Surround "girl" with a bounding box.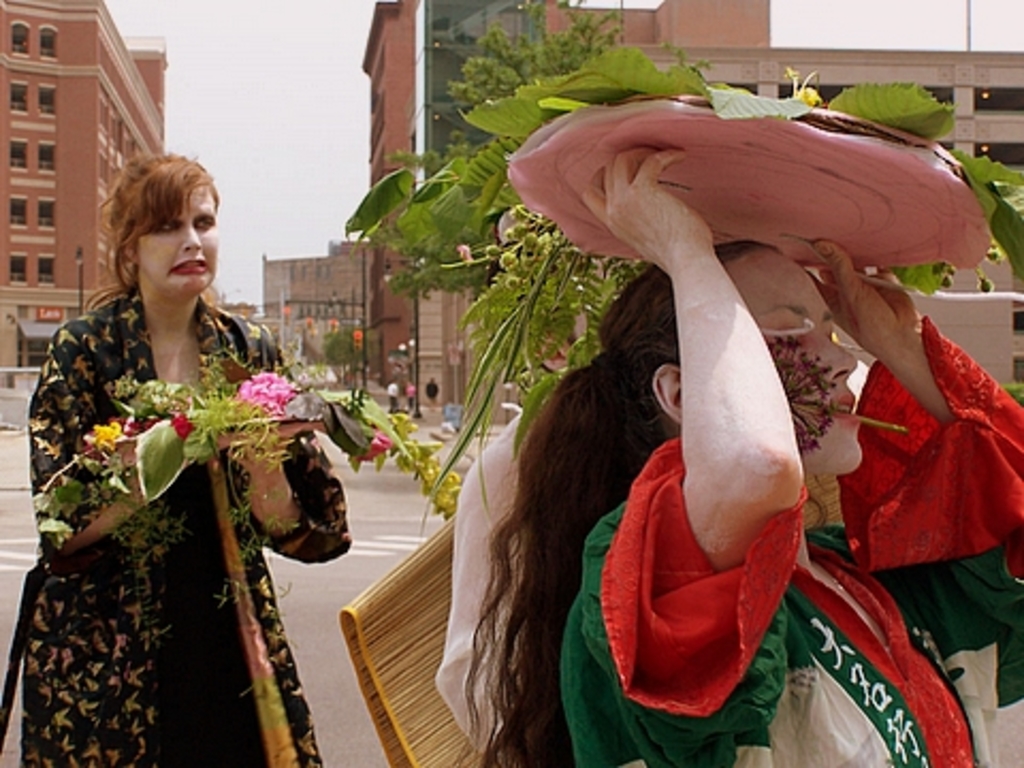
514/92/947/767.
